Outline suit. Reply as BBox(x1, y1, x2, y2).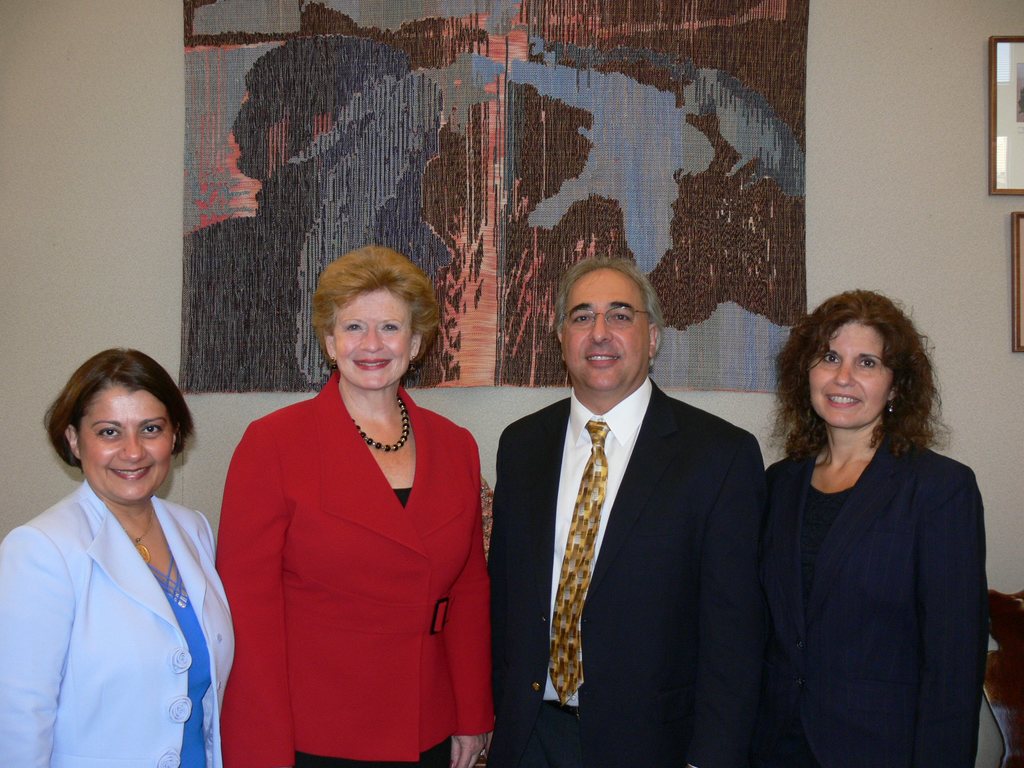
BBox(0, 481, 237, 767).
